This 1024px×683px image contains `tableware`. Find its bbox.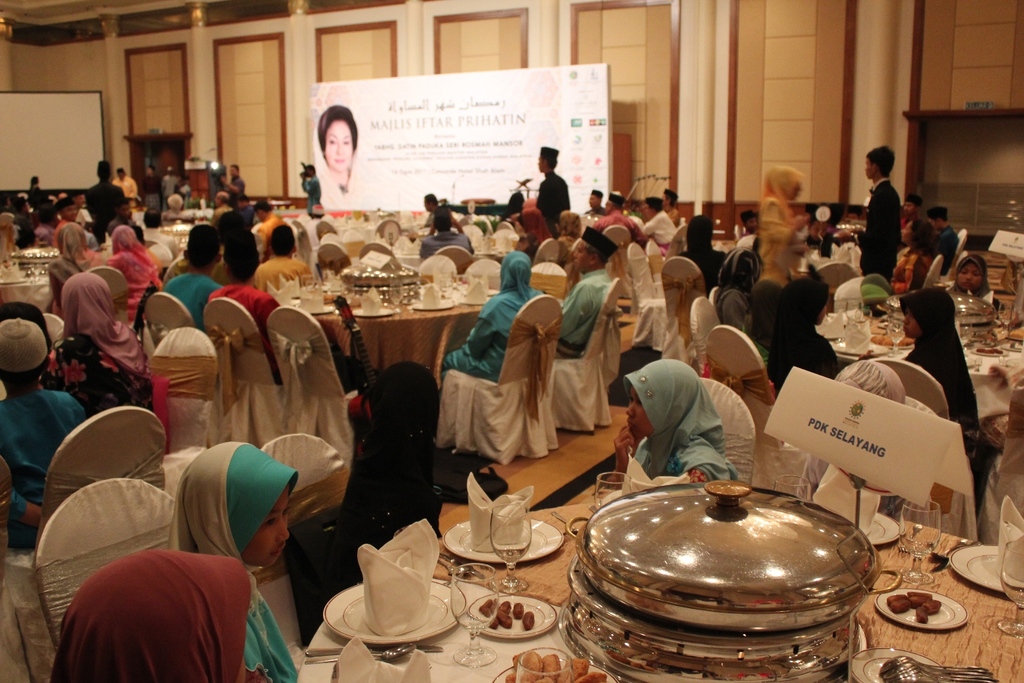
[left=438, top=276, right=453, bottom=304].
